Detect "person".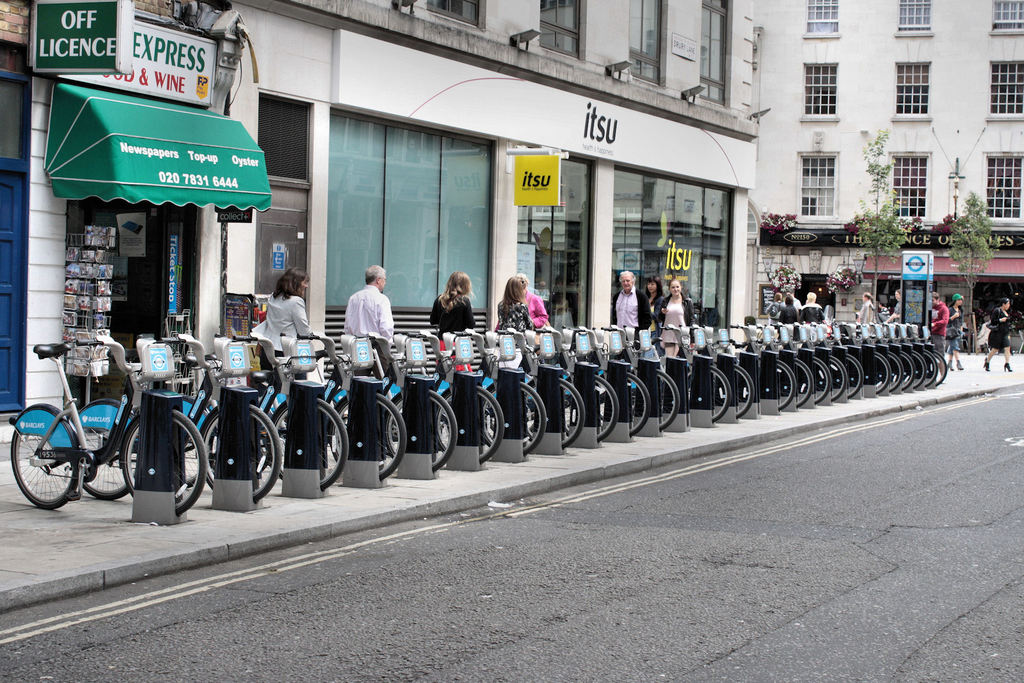
Detected at box=[519, 279, 547, 333].
